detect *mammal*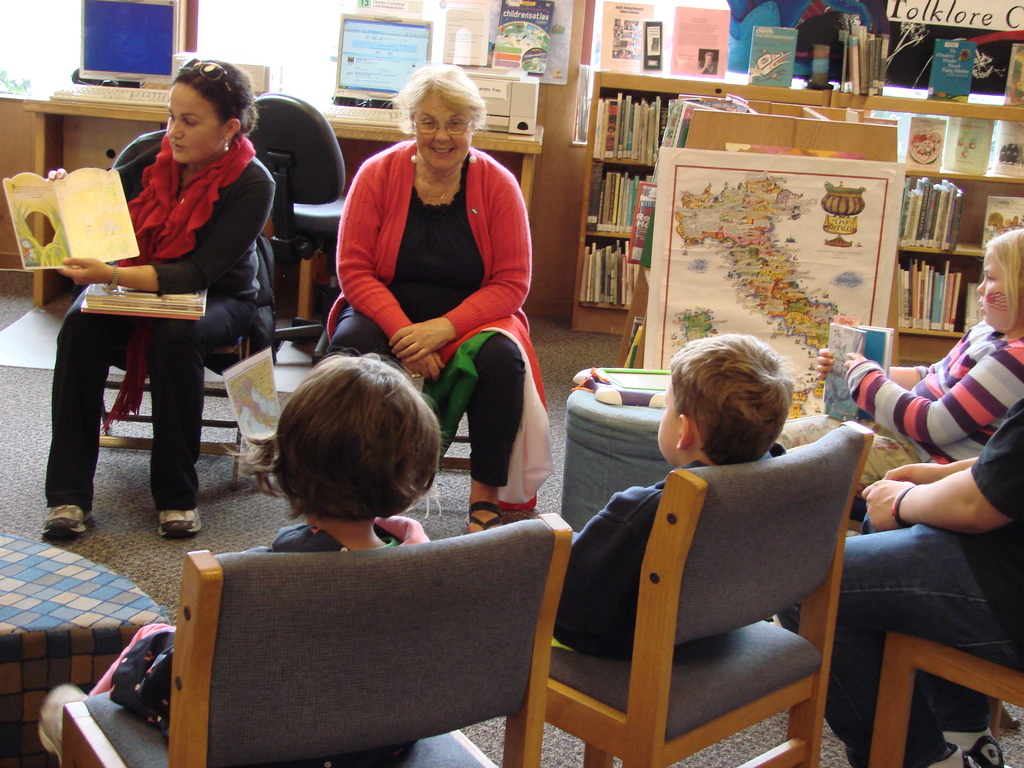
locate(783, 399, 1023, 767)
